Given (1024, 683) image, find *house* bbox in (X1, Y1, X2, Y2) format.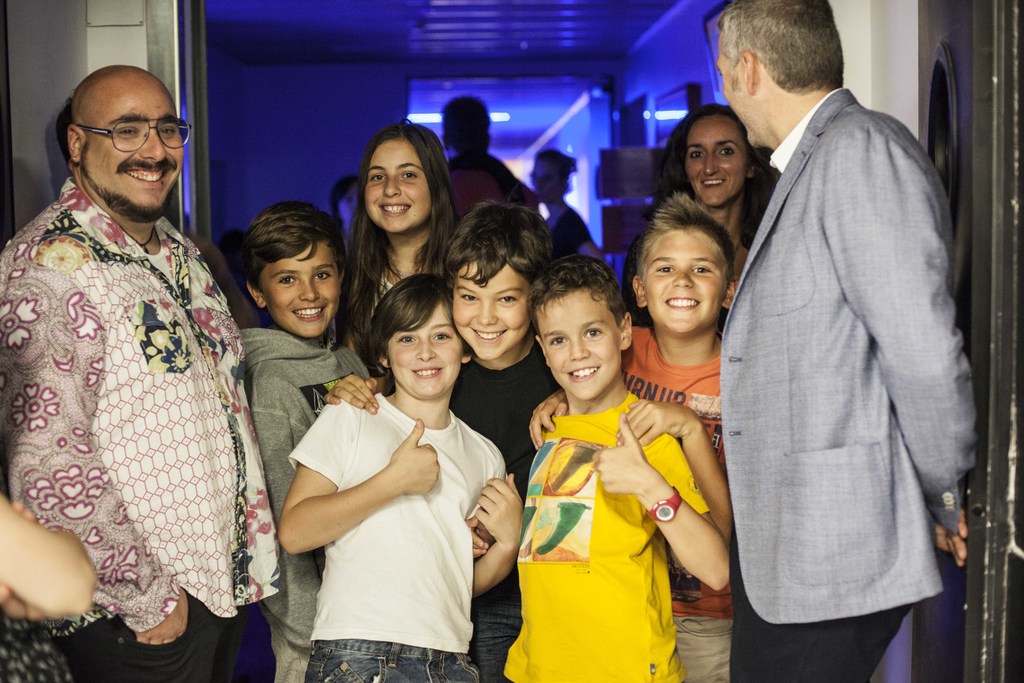
(0, 0, 1023, 682).
